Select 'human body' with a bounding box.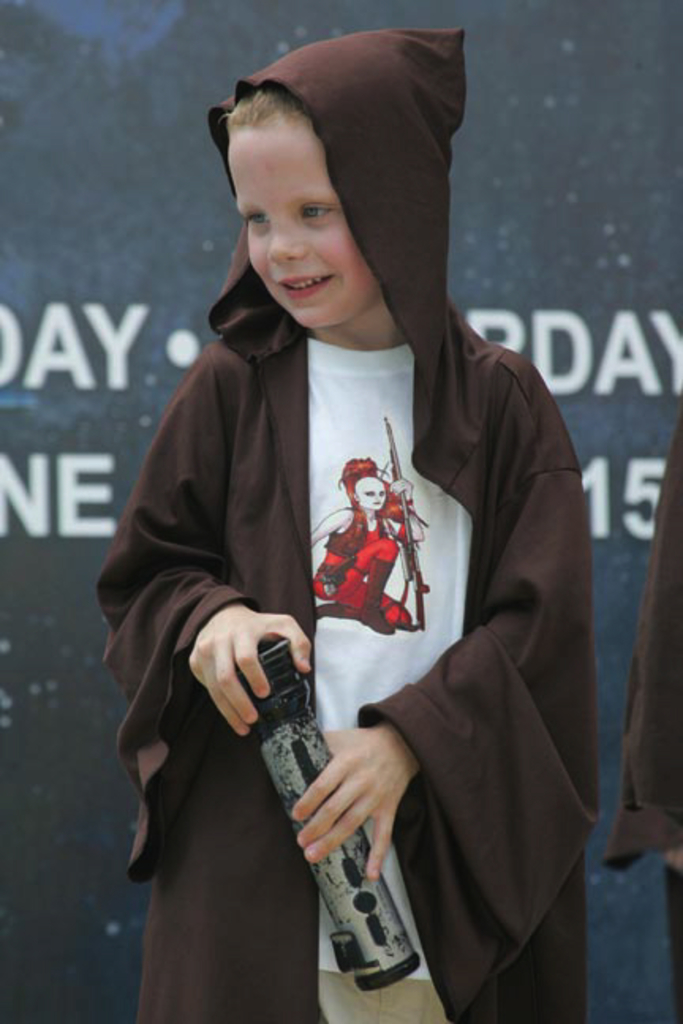
128/49/590/997.
